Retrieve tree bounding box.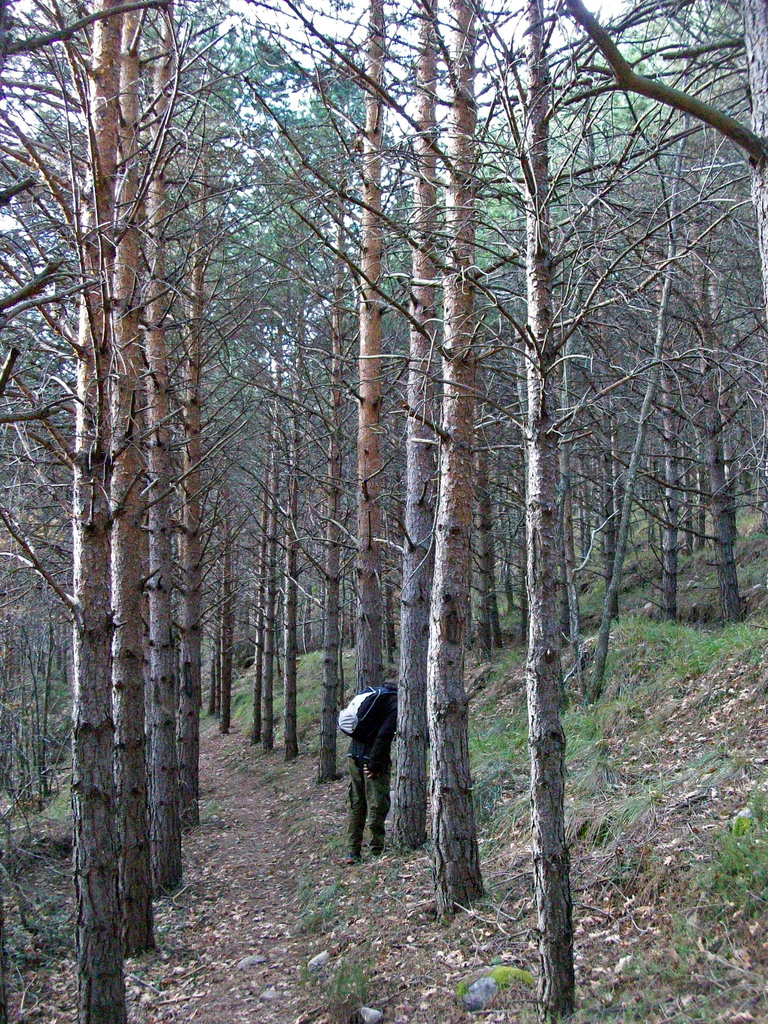
Bounding box: Rect(276, 0, 386, 779).
